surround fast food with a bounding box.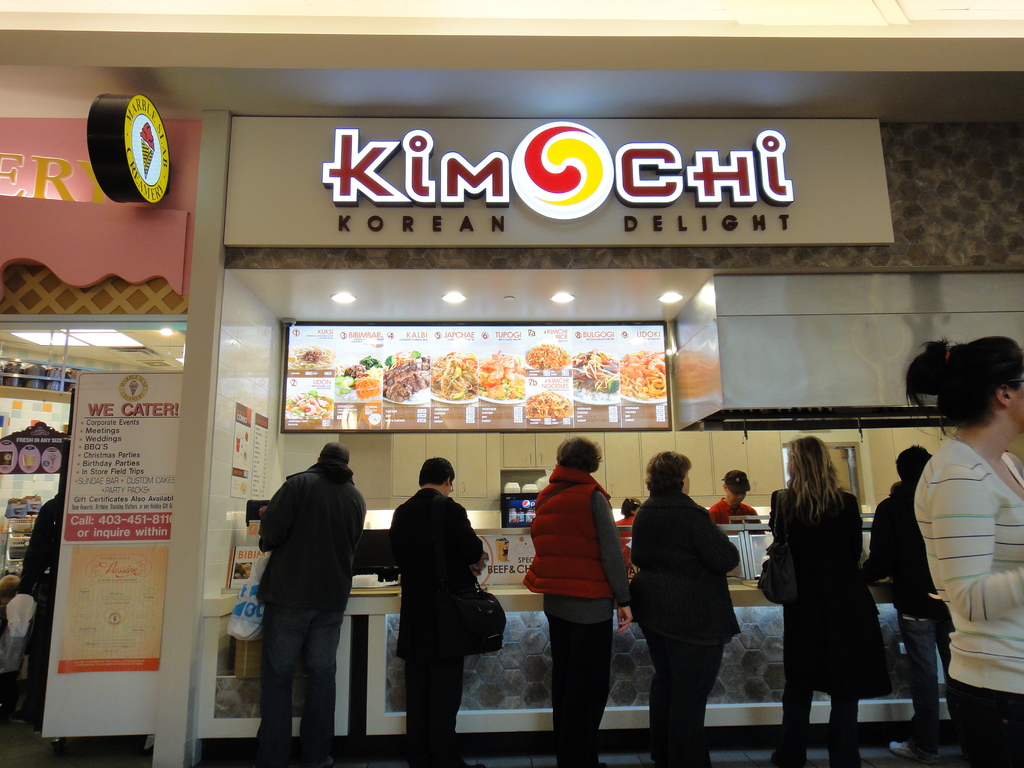
x1=567 y1=348 x2=616 y2=396.
